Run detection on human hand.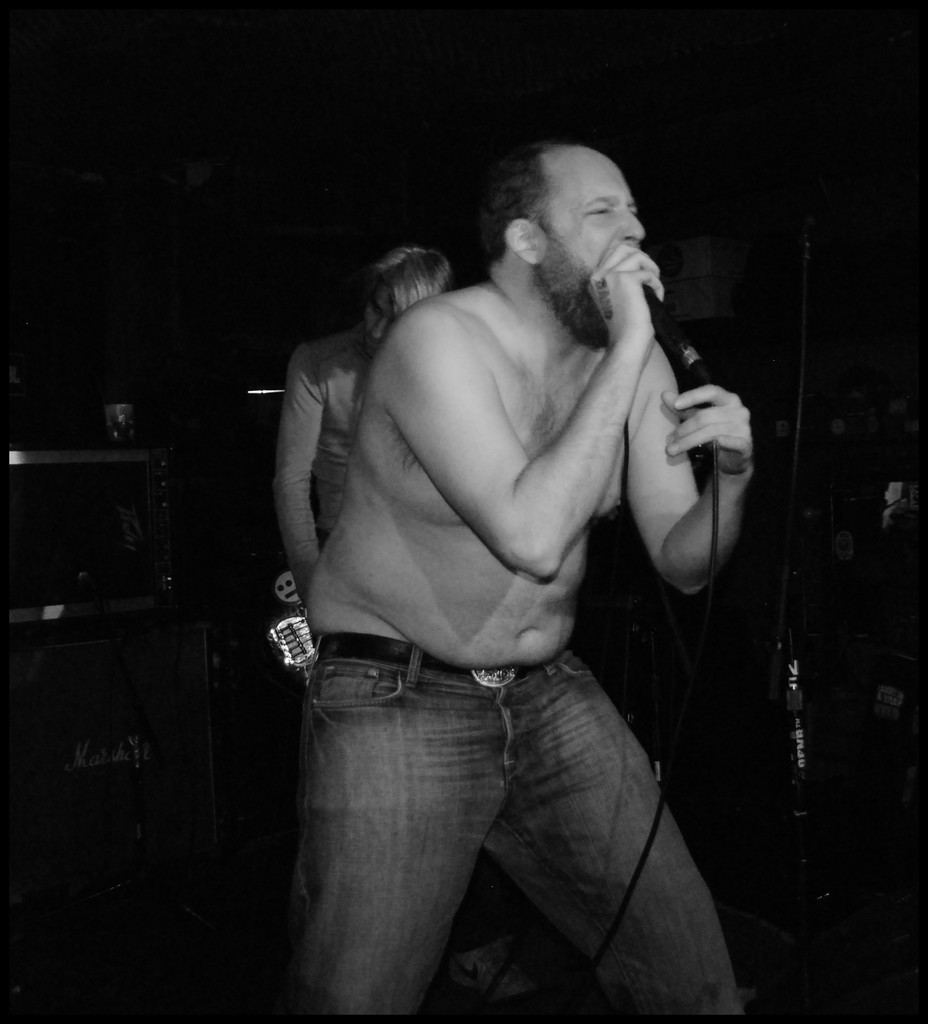
Result: 588, 239, 666, 335.
